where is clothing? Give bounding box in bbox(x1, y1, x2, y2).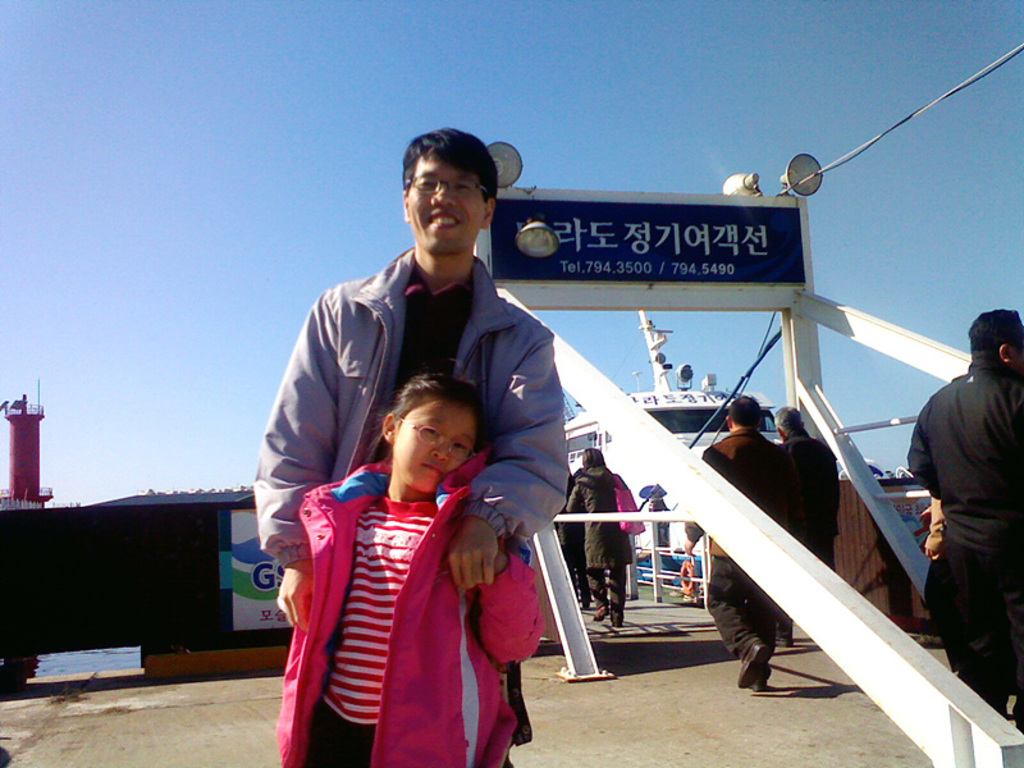
bbox(768, 442, 844, 571).
